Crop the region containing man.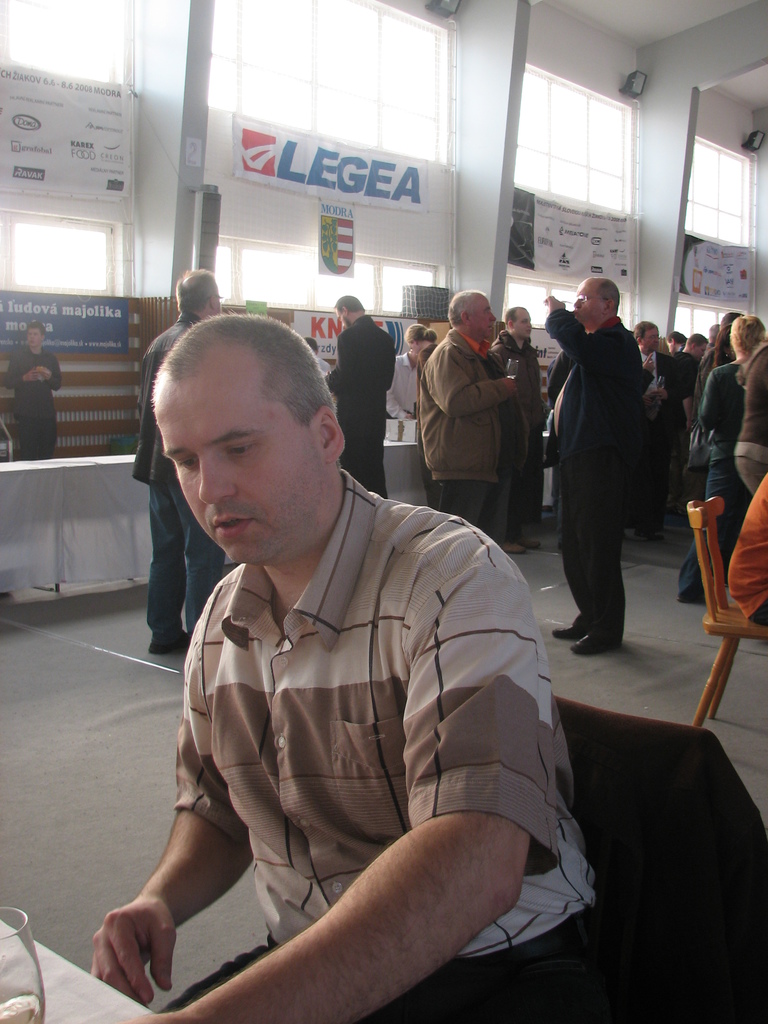
Crop region: <region>627, 319, 685, 543</region>.
